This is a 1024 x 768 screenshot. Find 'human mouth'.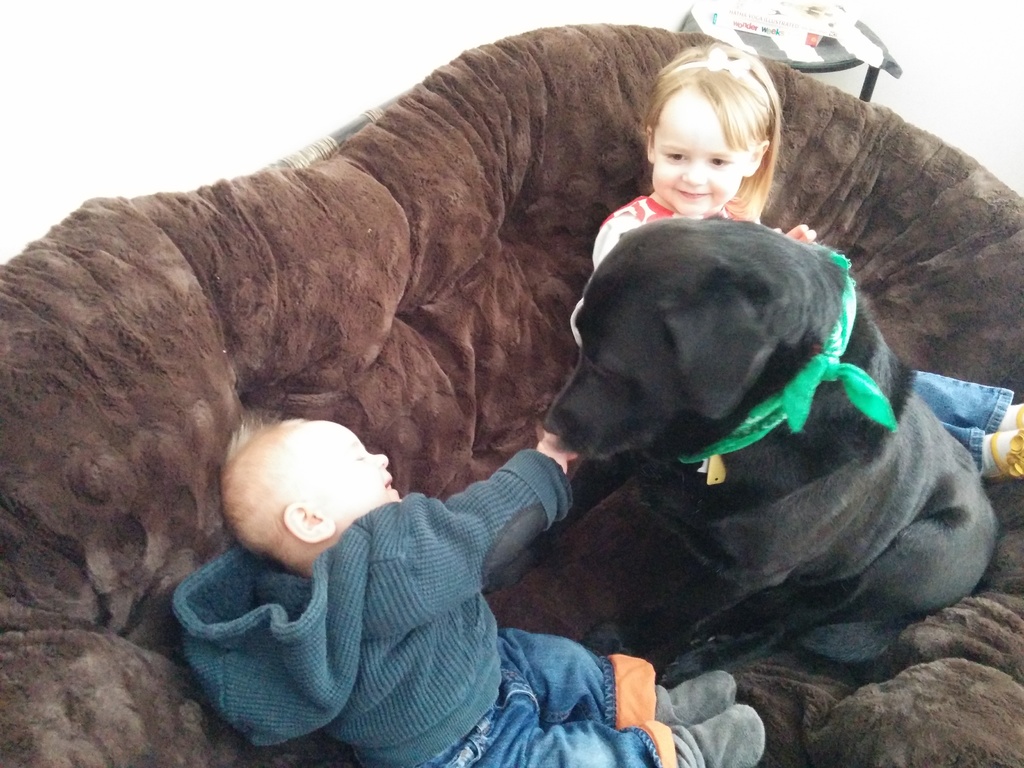
Bounding box: (386,472,399,490).
